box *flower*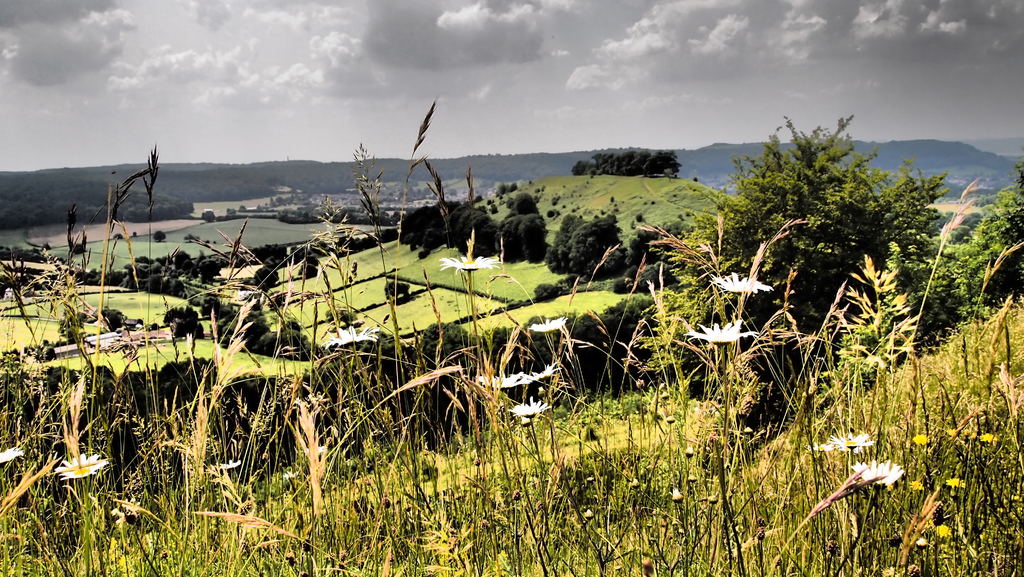
[834, 429, 876, 451]
